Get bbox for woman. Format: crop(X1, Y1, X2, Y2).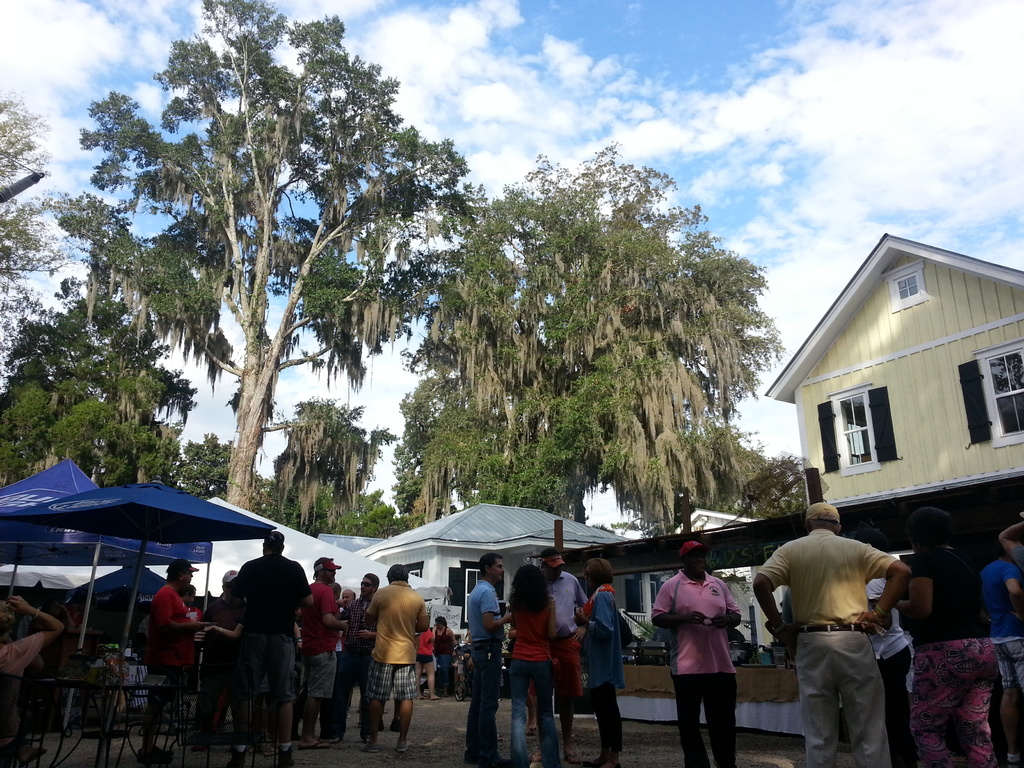
crop(428, 616, 453, 698).
